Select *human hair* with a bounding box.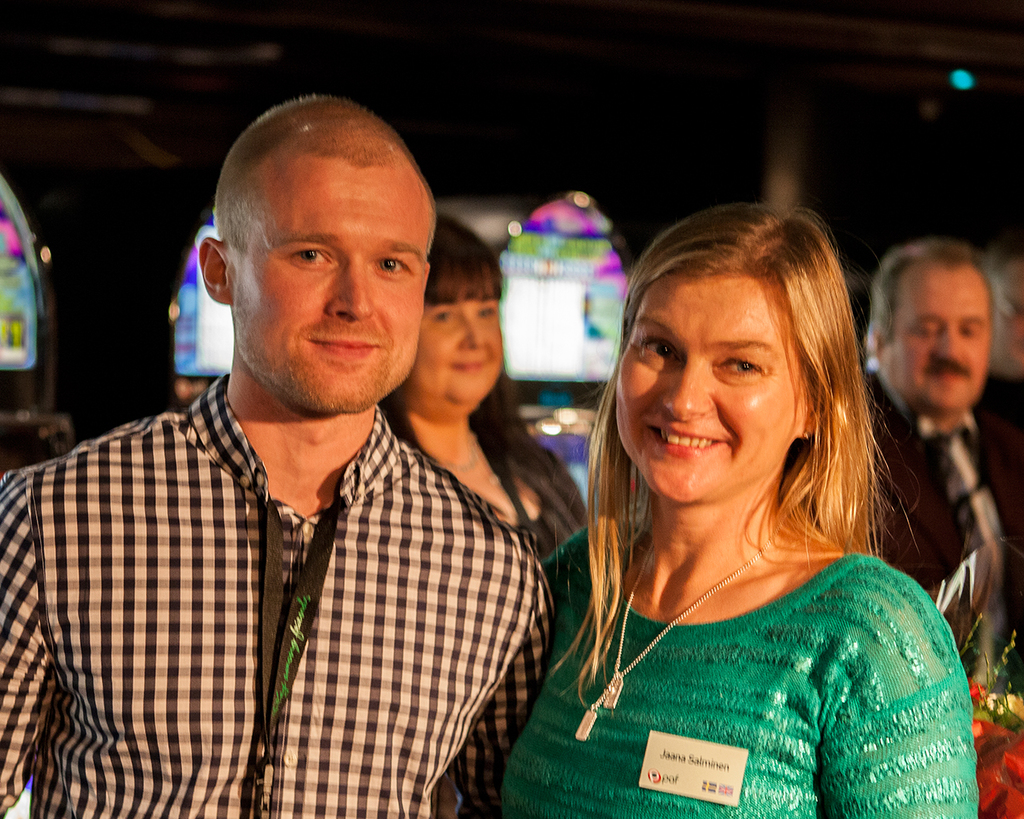
(x1=866, y1=235, x2=1019, y2=386).
